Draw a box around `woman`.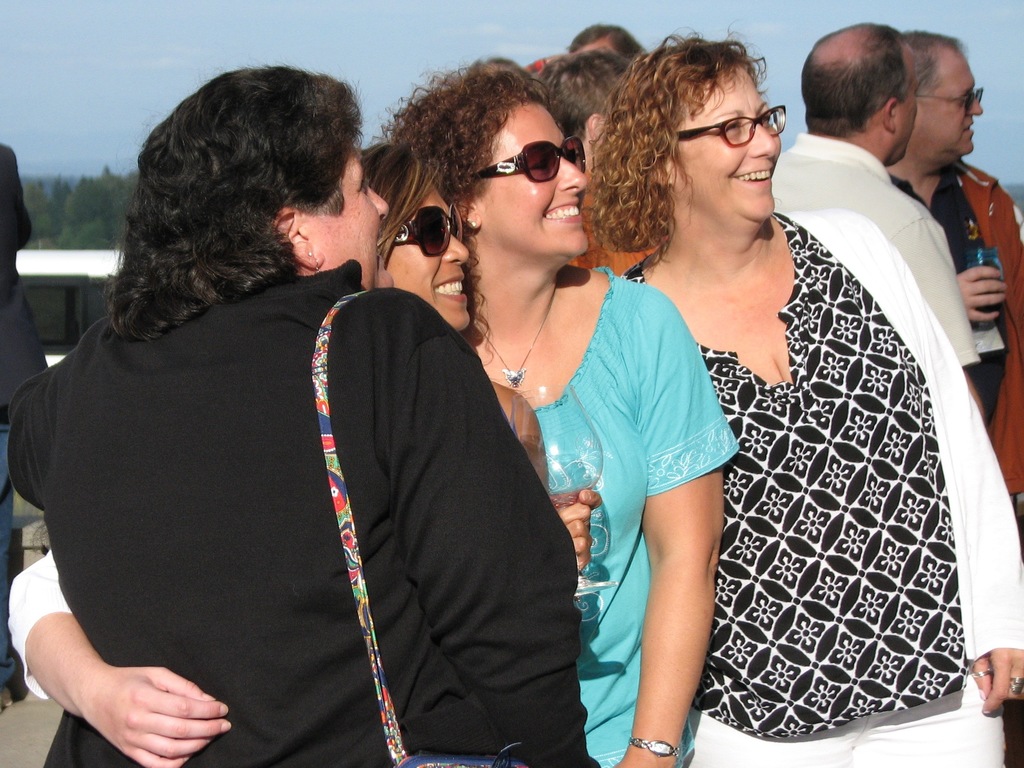
box(580, 33, 987, 767).
